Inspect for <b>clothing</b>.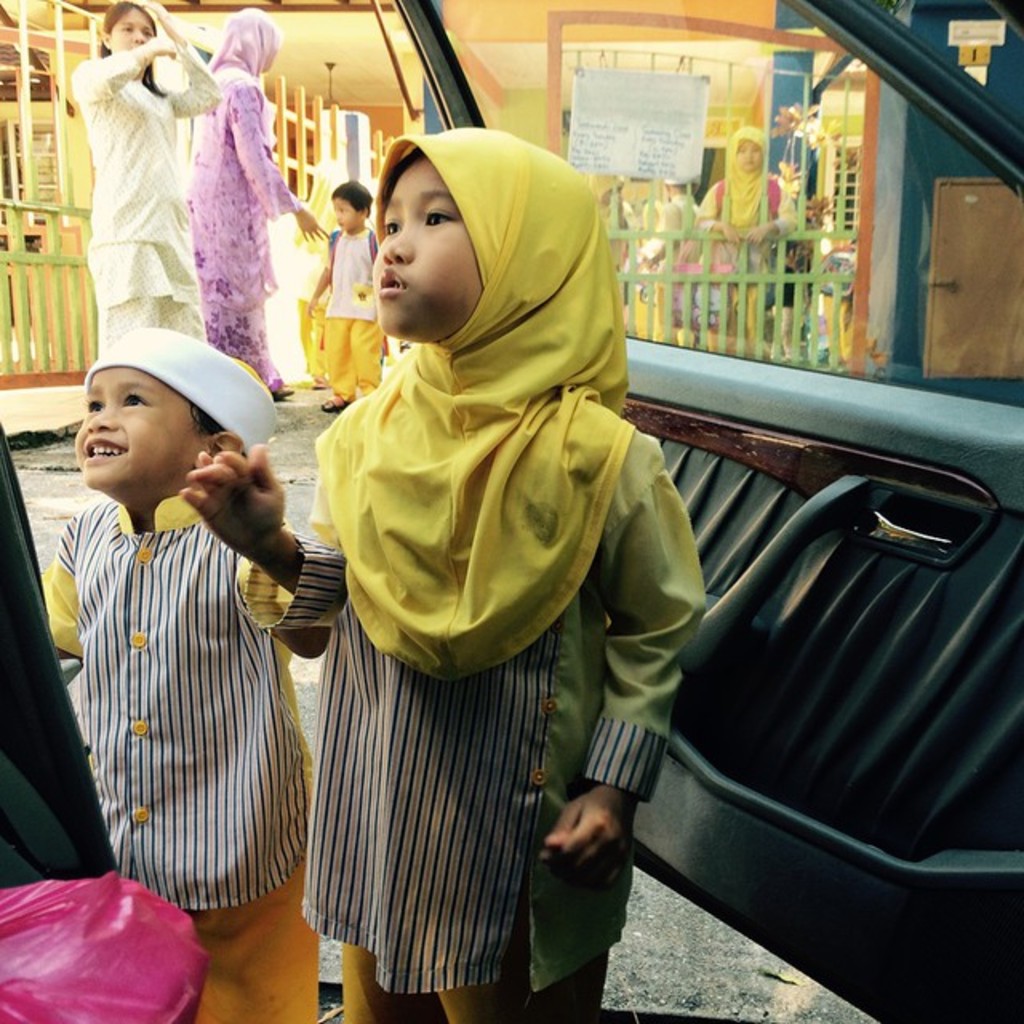
Inspection: (left=187, top=3, right=299, bottom=374).
